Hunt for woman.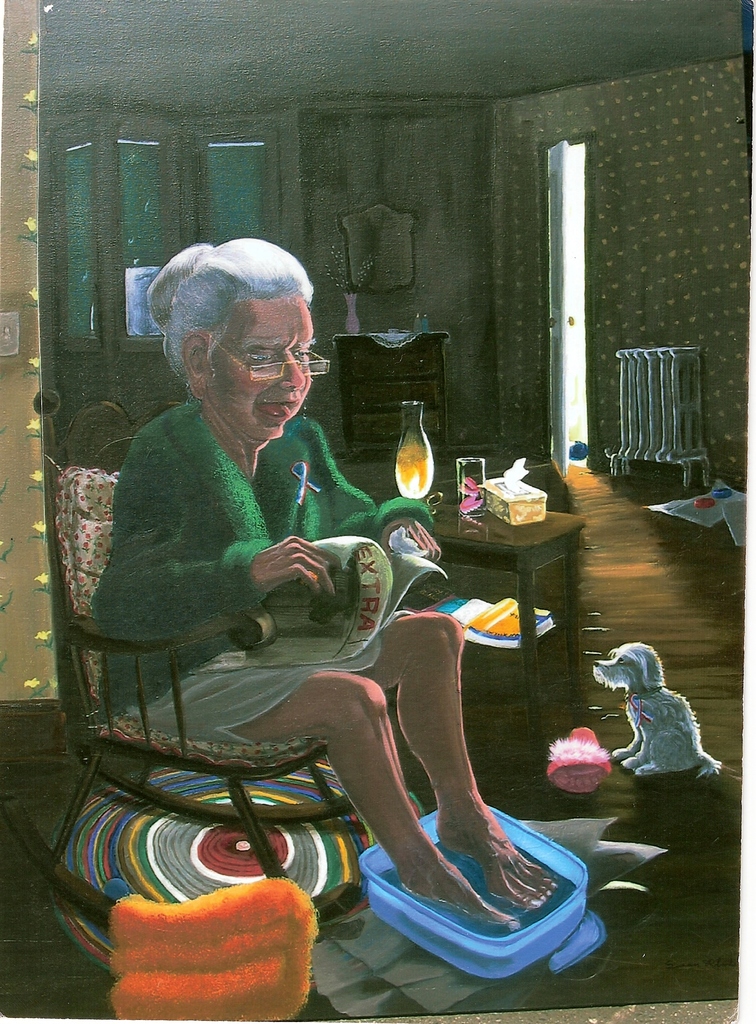
Hunted down at x1=86, y1=233, x2=536, y2=927.
